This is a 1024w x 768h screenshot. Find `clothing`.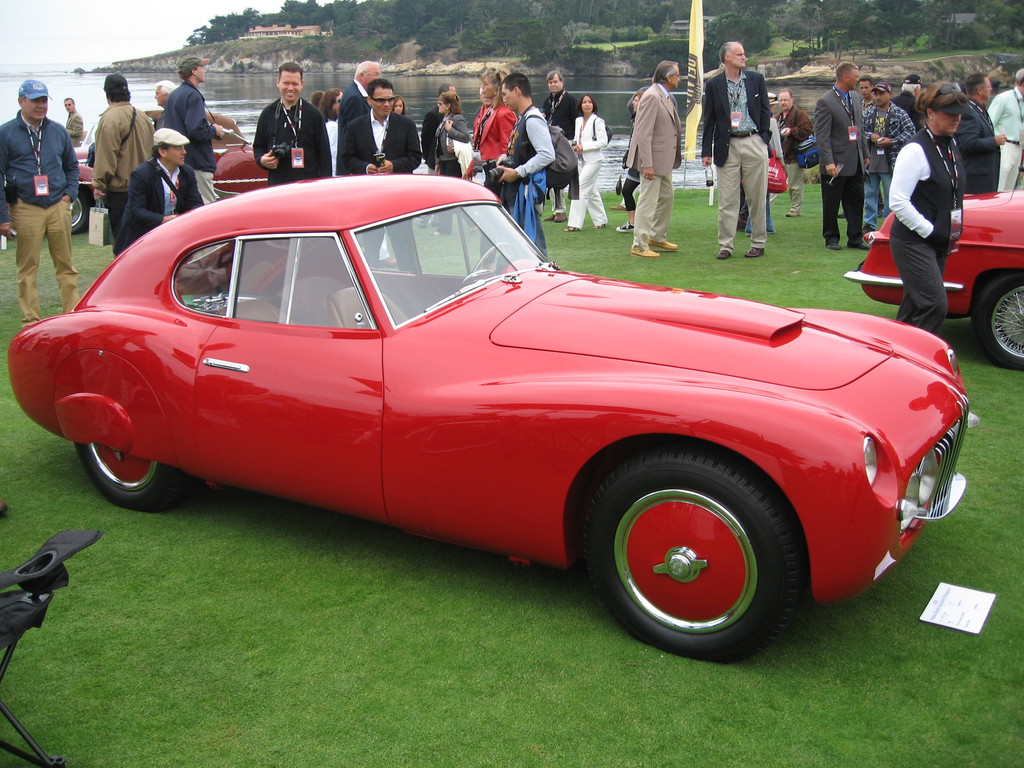
Bounding box: (left=554, top=117, right=607, bottom=241).
